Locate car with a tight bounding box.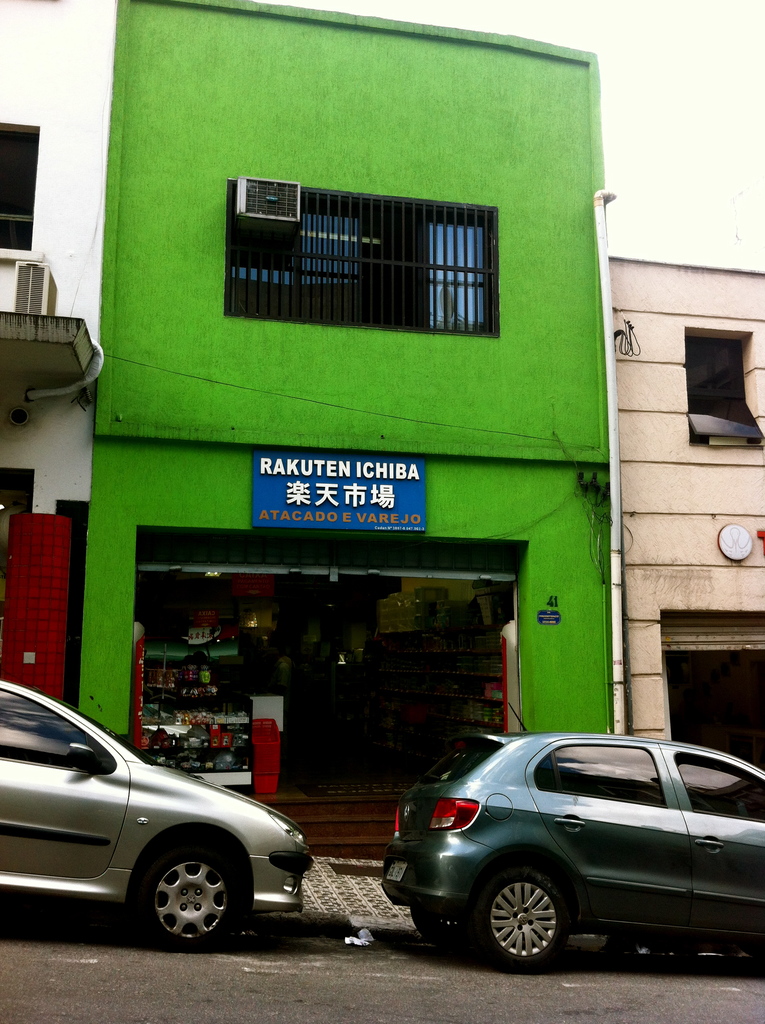
locate(0, 691, 316, 952).
